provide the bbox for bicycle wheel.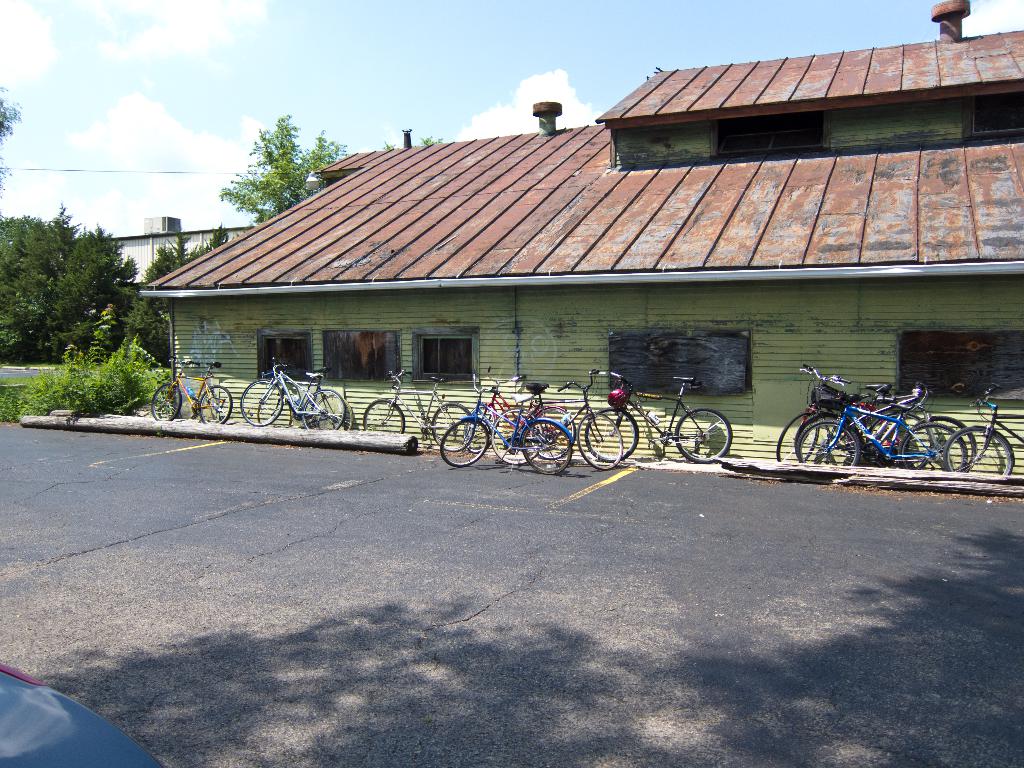
locate(255, 392, 294, 426).
